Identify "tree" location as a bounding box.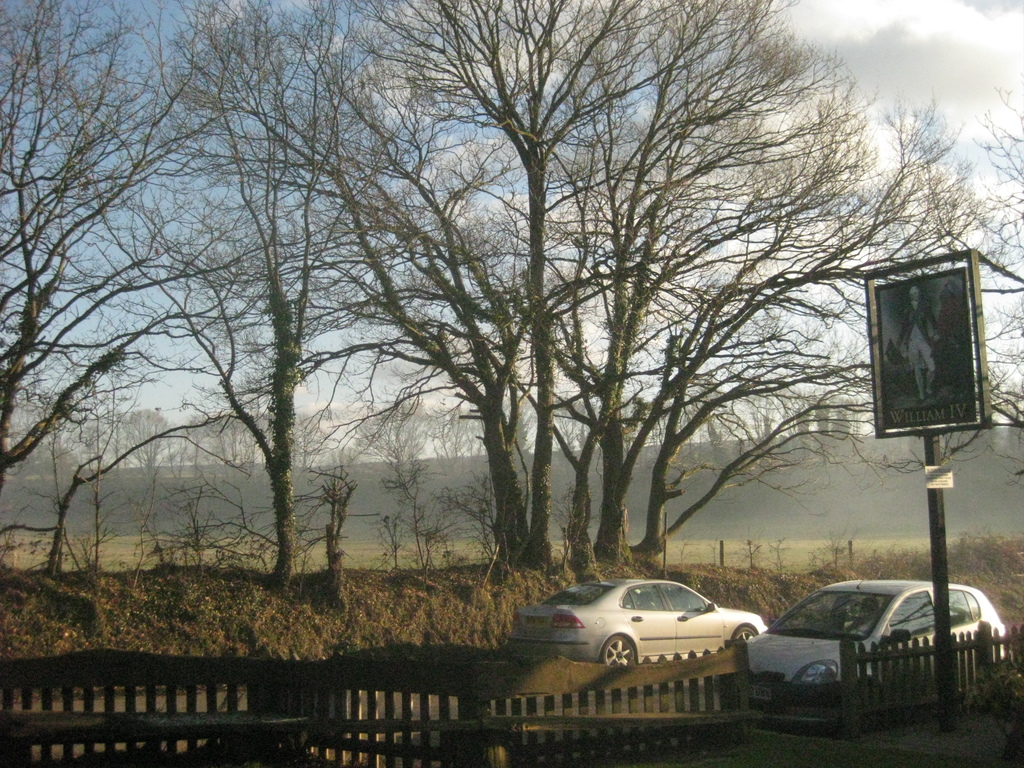
x1=195 y1=0 x2=955 y2=554.
